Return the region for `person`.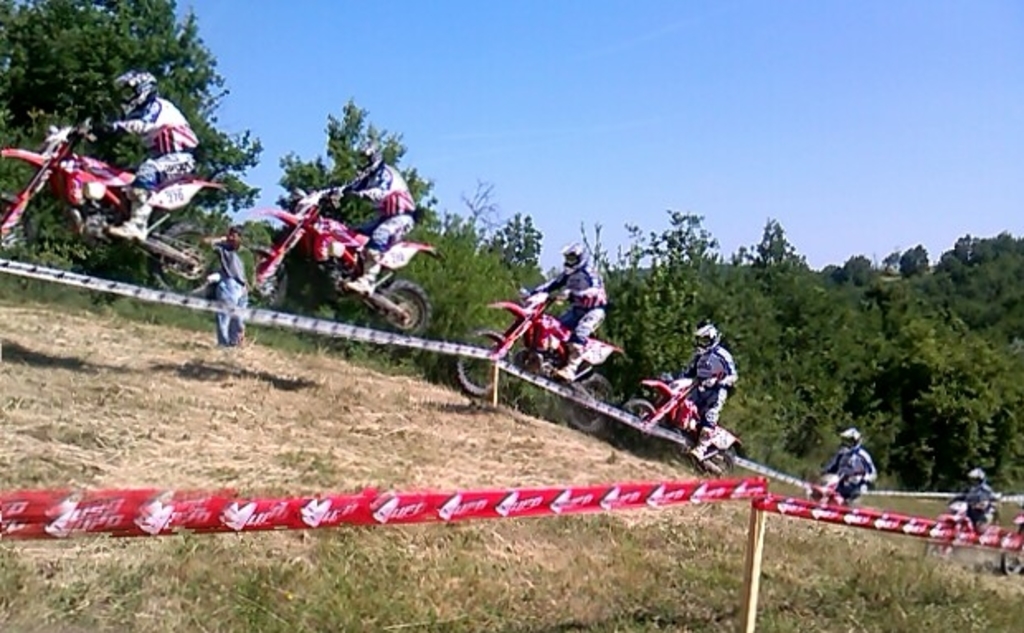
<box>524,241,606,382</box>.
